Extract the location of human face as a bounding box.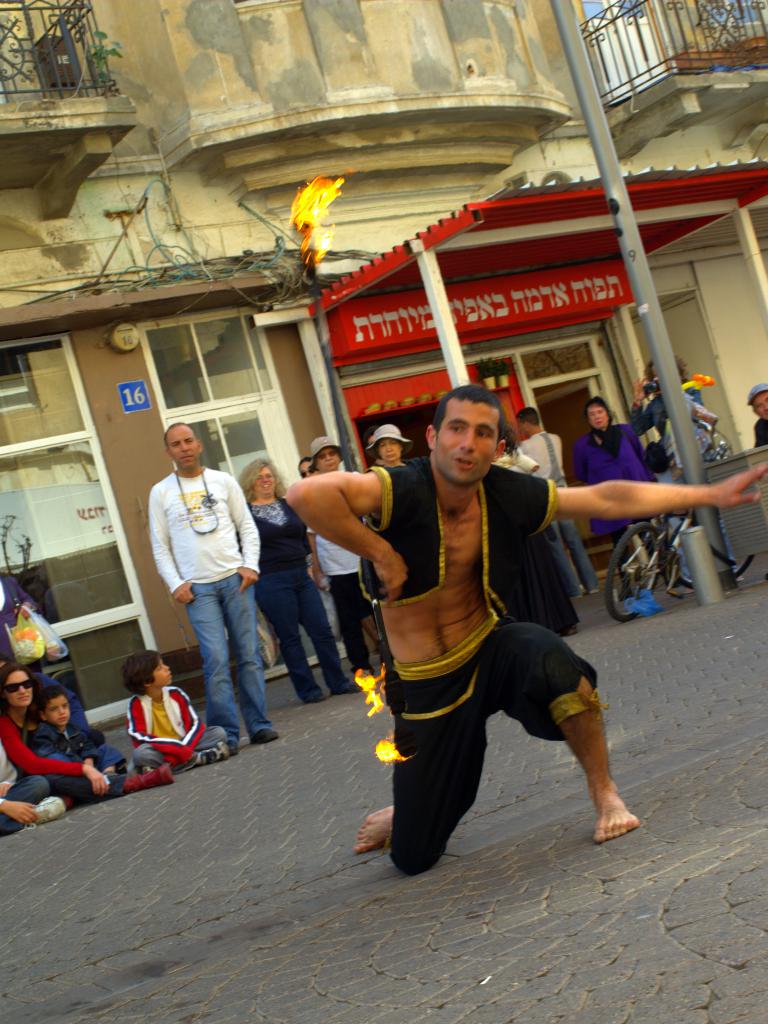
crop(438, 396, 502, 480).
